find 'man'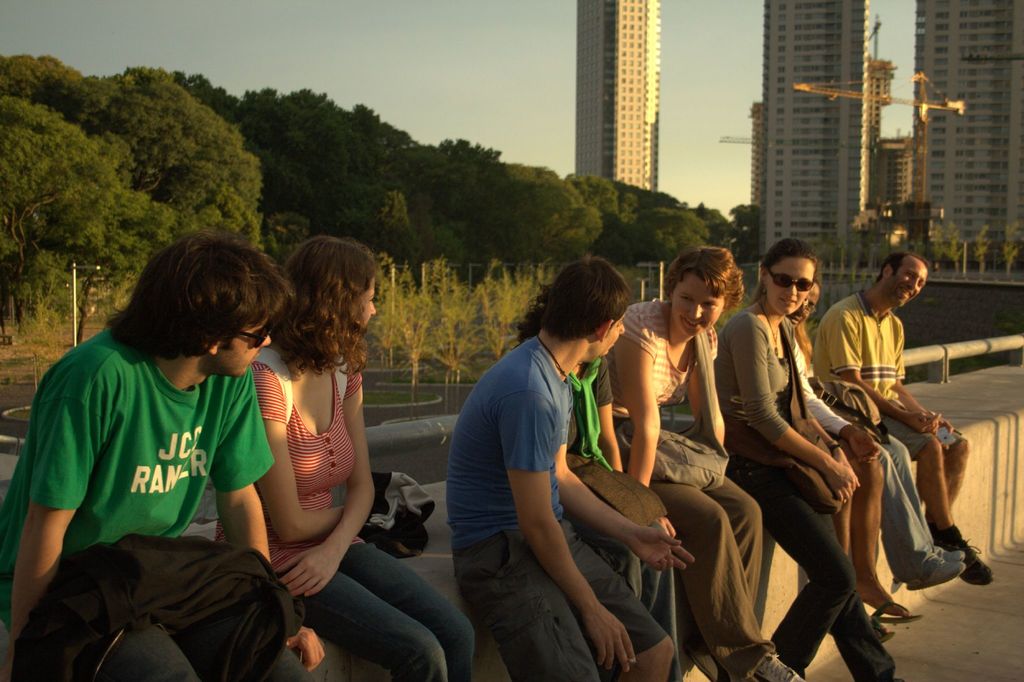
(0, 227, 325, 681)
